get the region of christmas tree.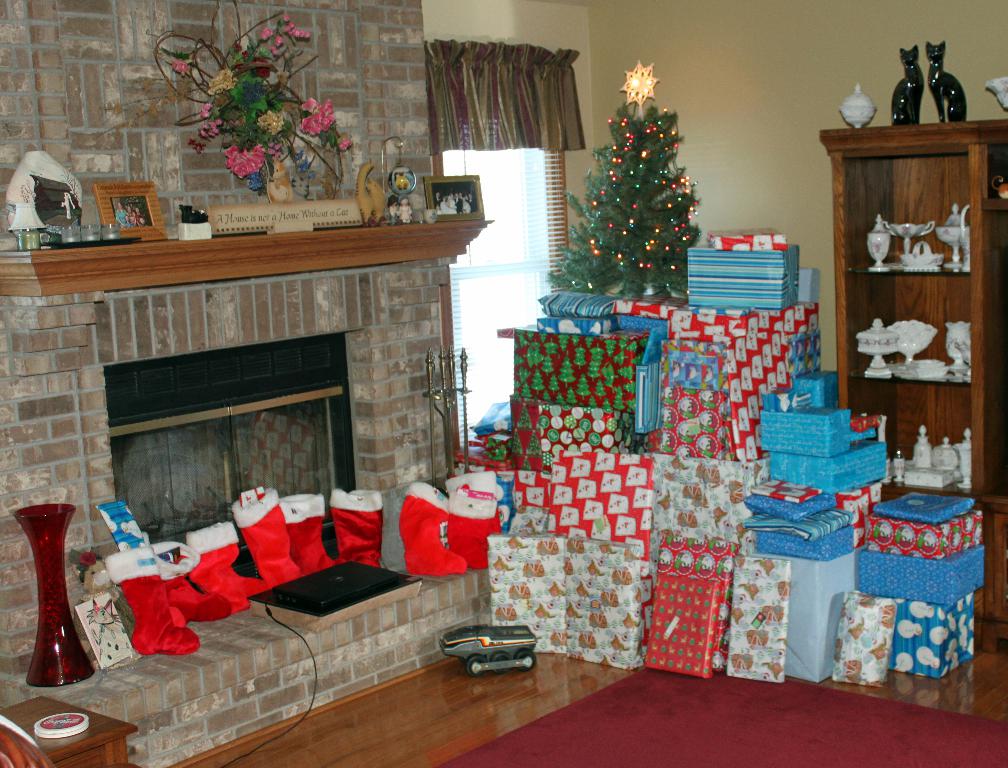
bbox(559, 55, 702, 310).
